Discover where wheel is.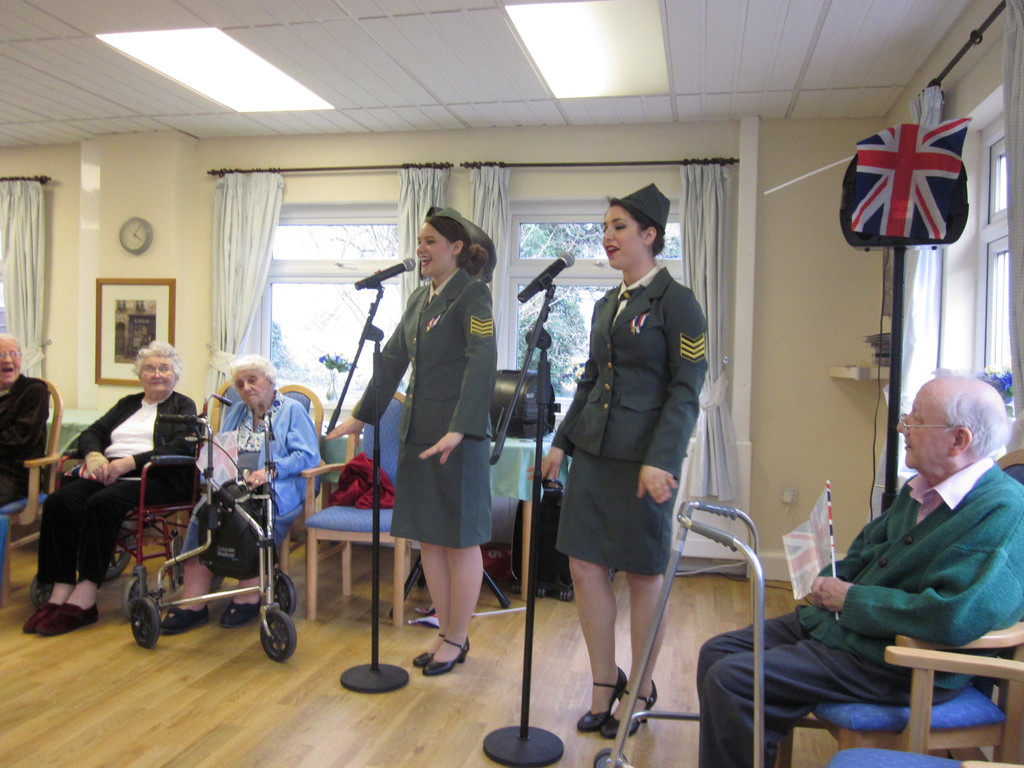
Discovered at [513, 583, 522, 593].
